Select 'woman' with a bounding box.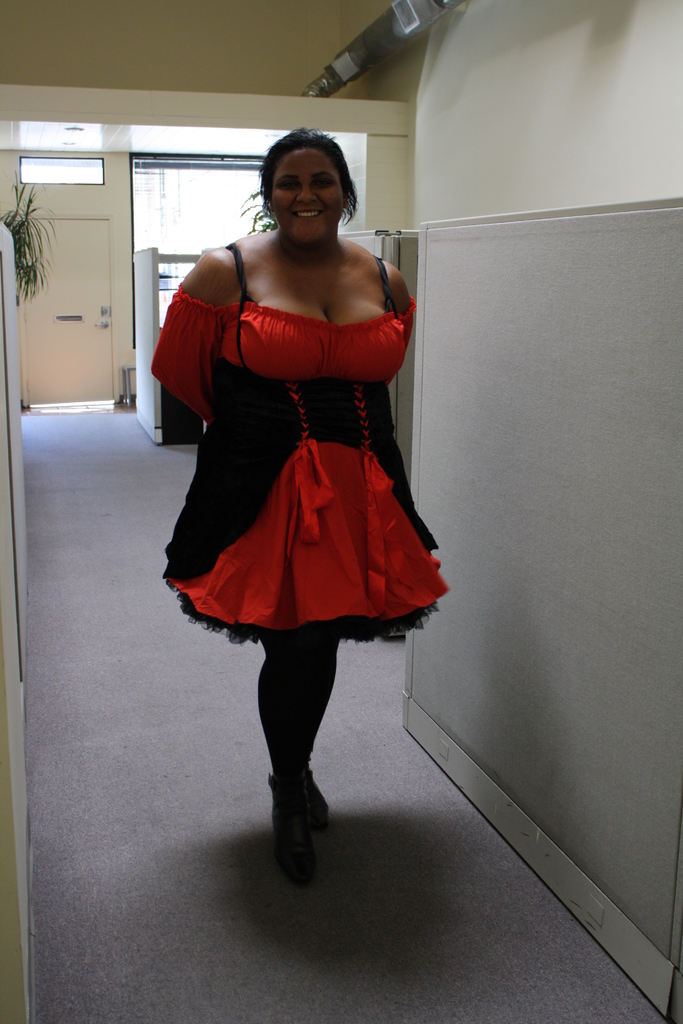
{"left": 155, "top": 147, "right": 439, "bottom": 822}.
